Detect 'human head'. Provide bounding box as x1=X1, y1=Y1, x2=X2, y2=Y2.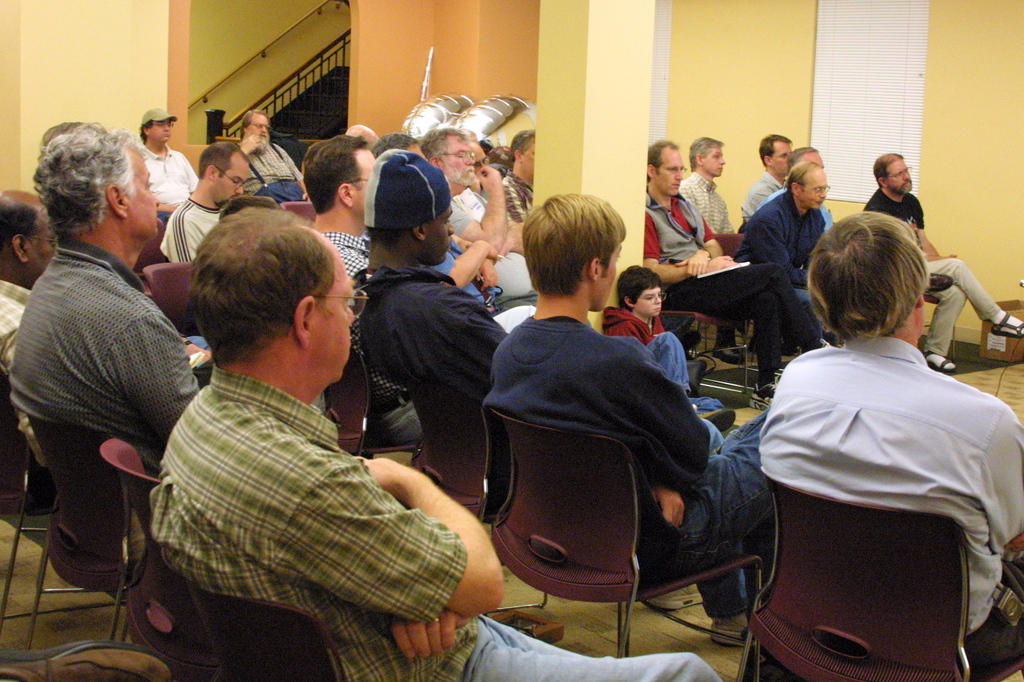
x1=19, y1=114, x2=157, y2=257.
